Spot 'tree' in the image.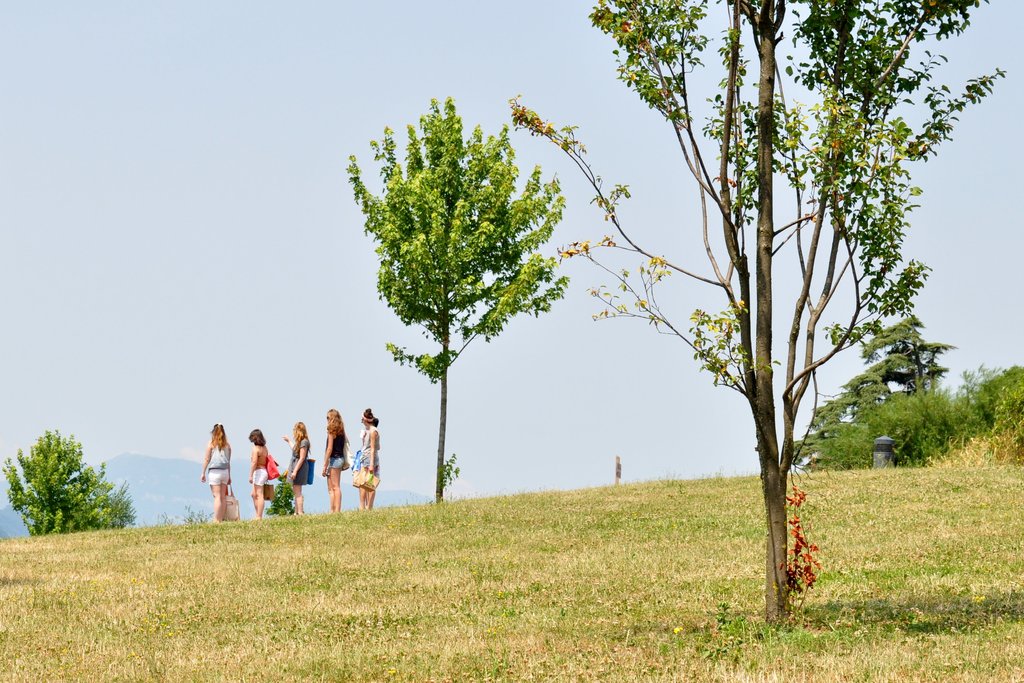
'tree' found at 348 83 567 512.
